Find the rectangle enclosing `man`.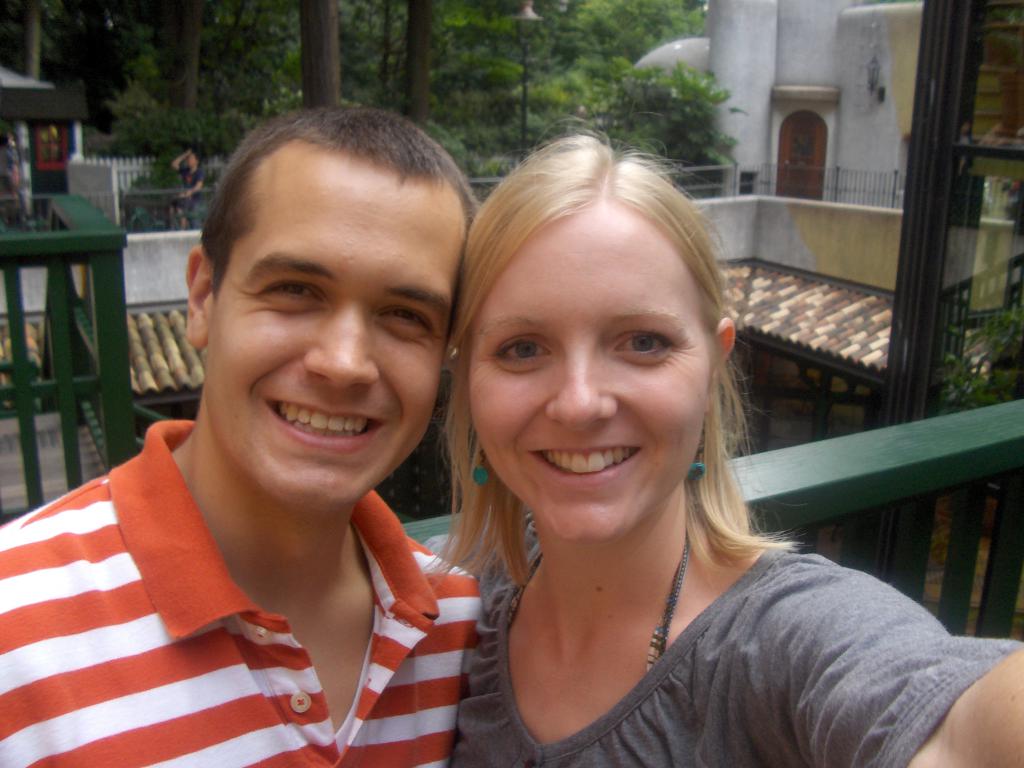
0, 102, 475, 767.
